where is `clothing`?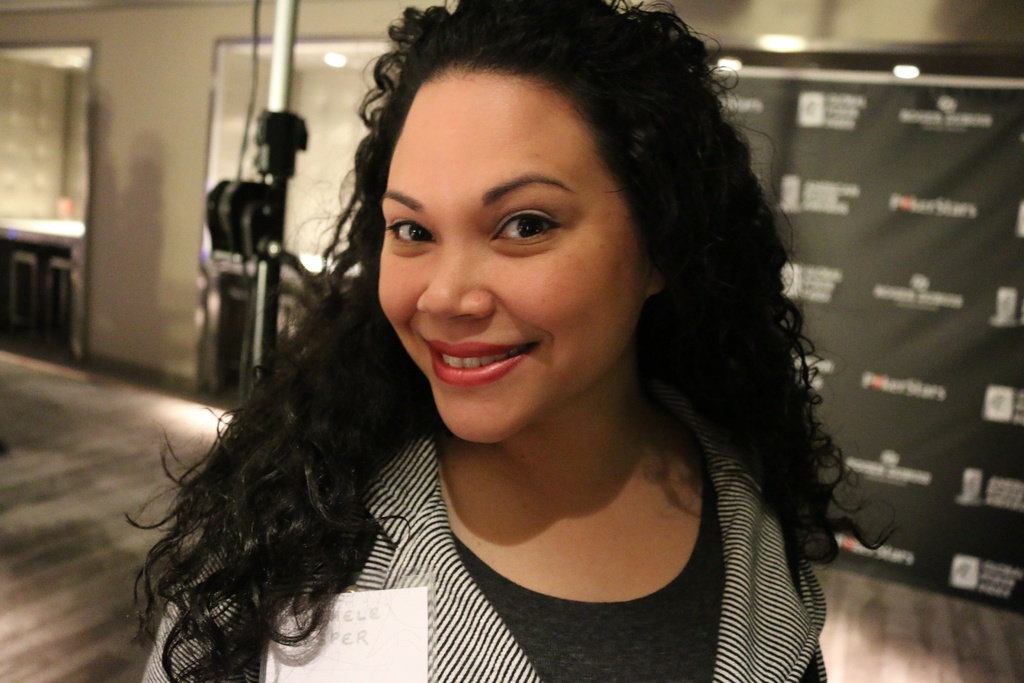
141 378 828 682.
